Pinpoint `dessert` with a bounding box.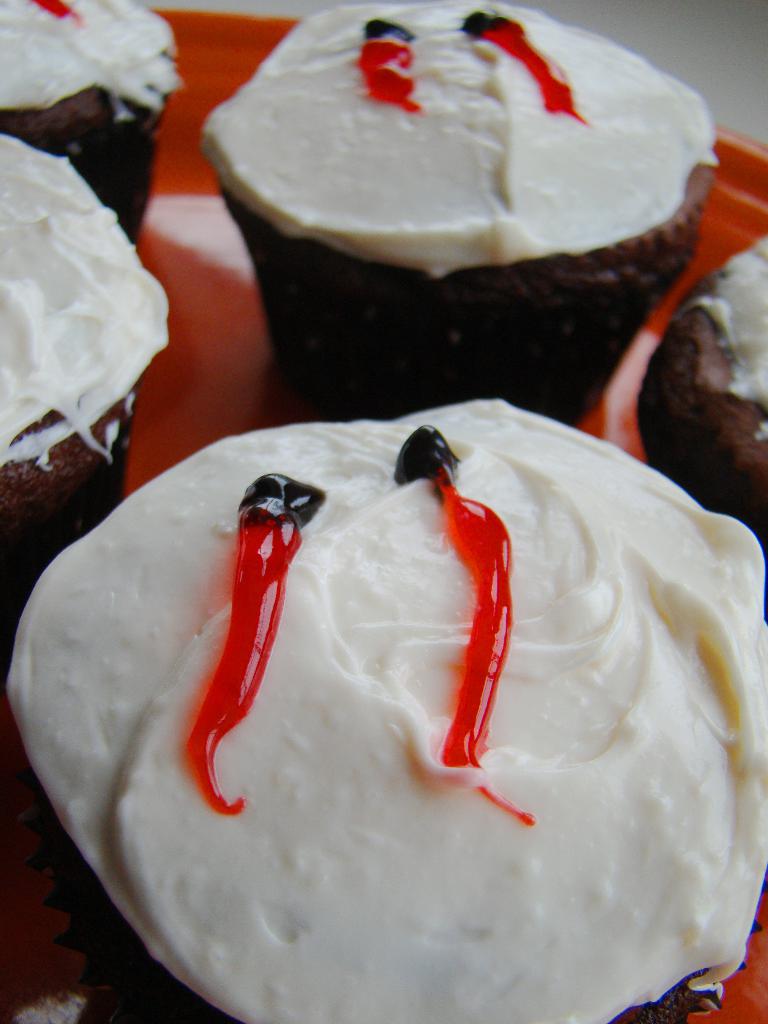
{"left": 0, "top": 0, "right": 176, "bottom": 250}.
